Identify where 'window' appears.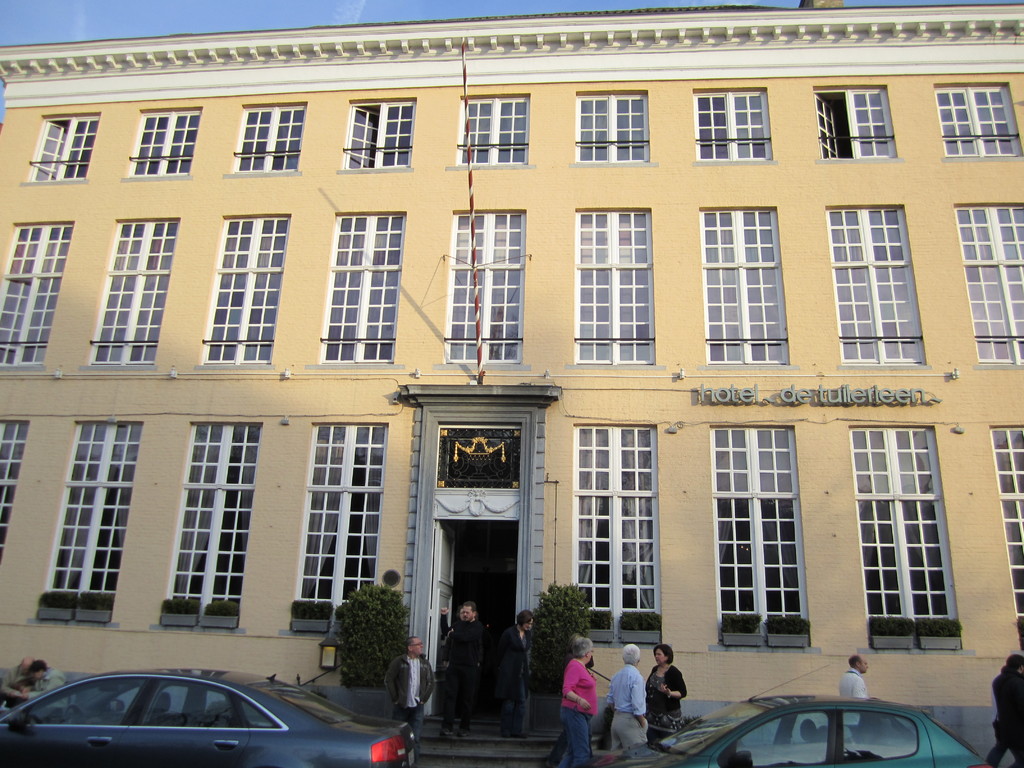
Appears at box(461, 95, 527, 166).
